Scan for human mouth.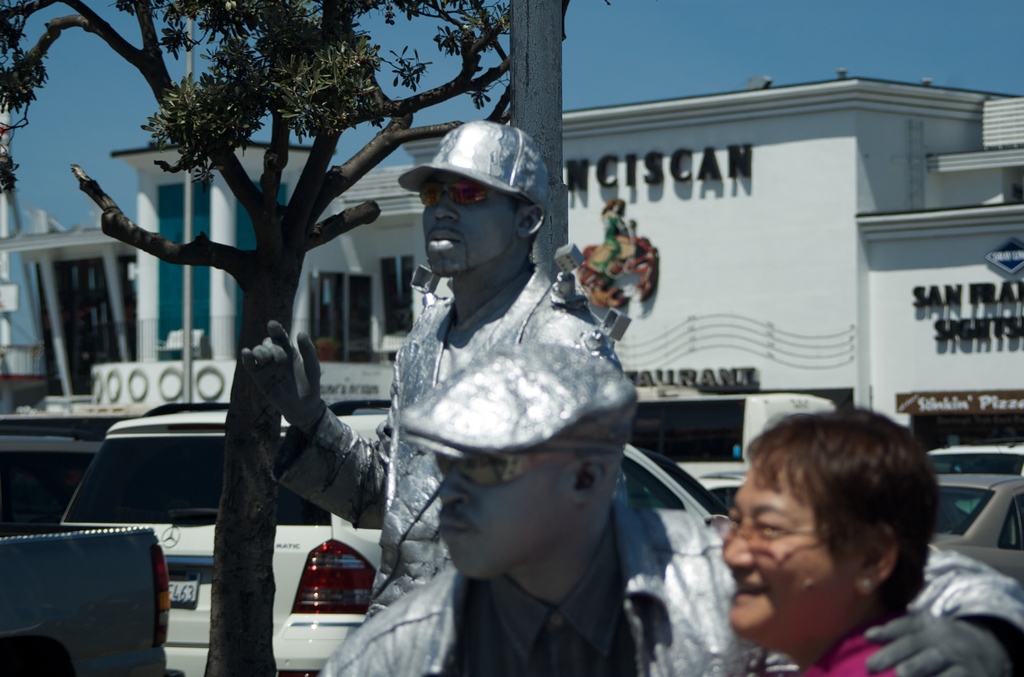
Scan result: (440,514,484,547).
